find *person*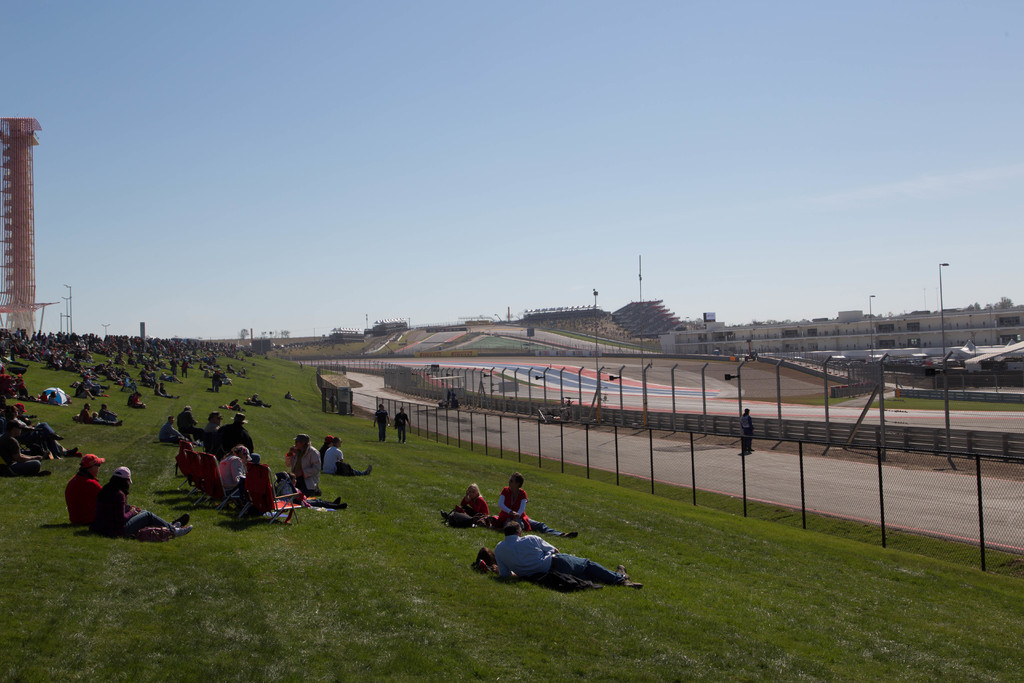
(395, 409, 411, 443)
